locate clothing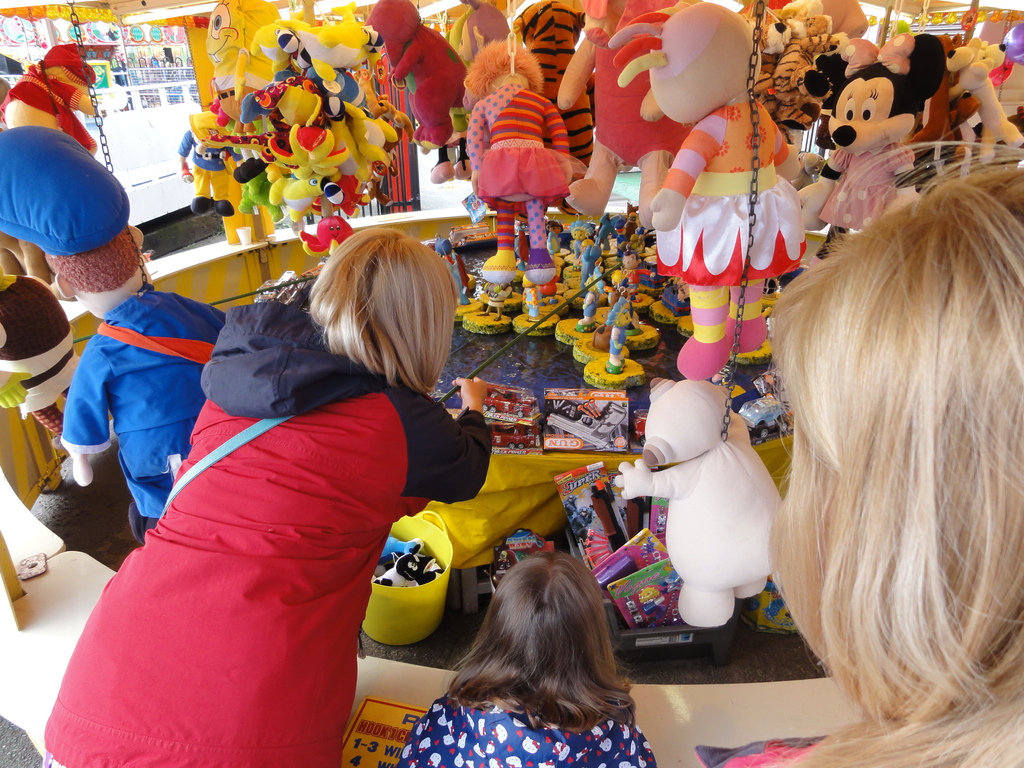
578:248:599:290
